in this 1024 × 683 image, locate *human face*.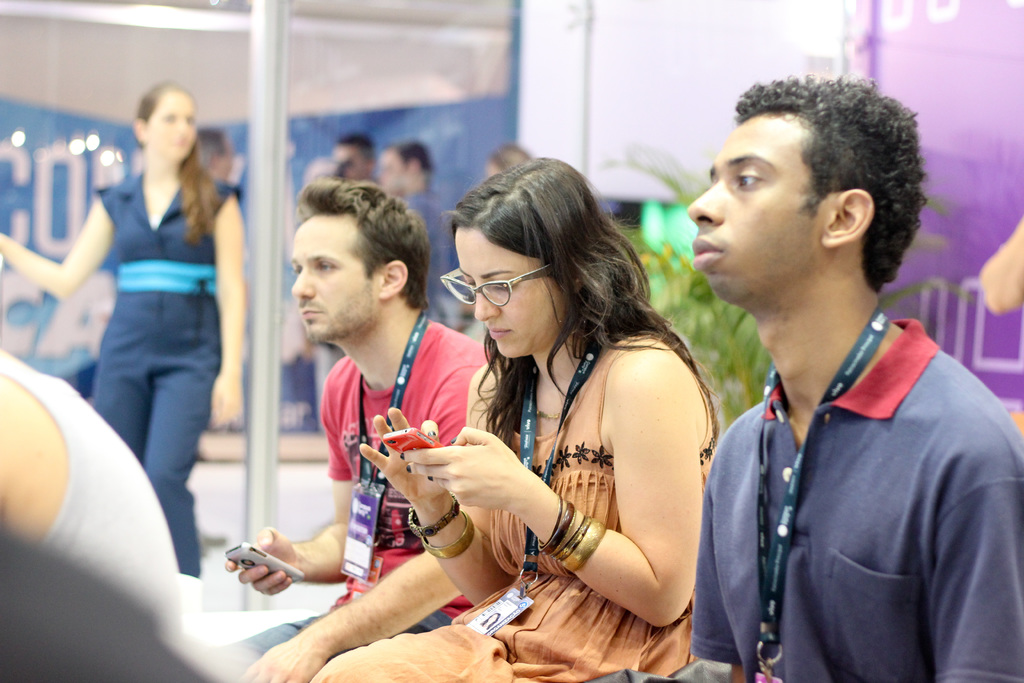
Bounding box: [left=378, top=151, right=414, bottom=194].
